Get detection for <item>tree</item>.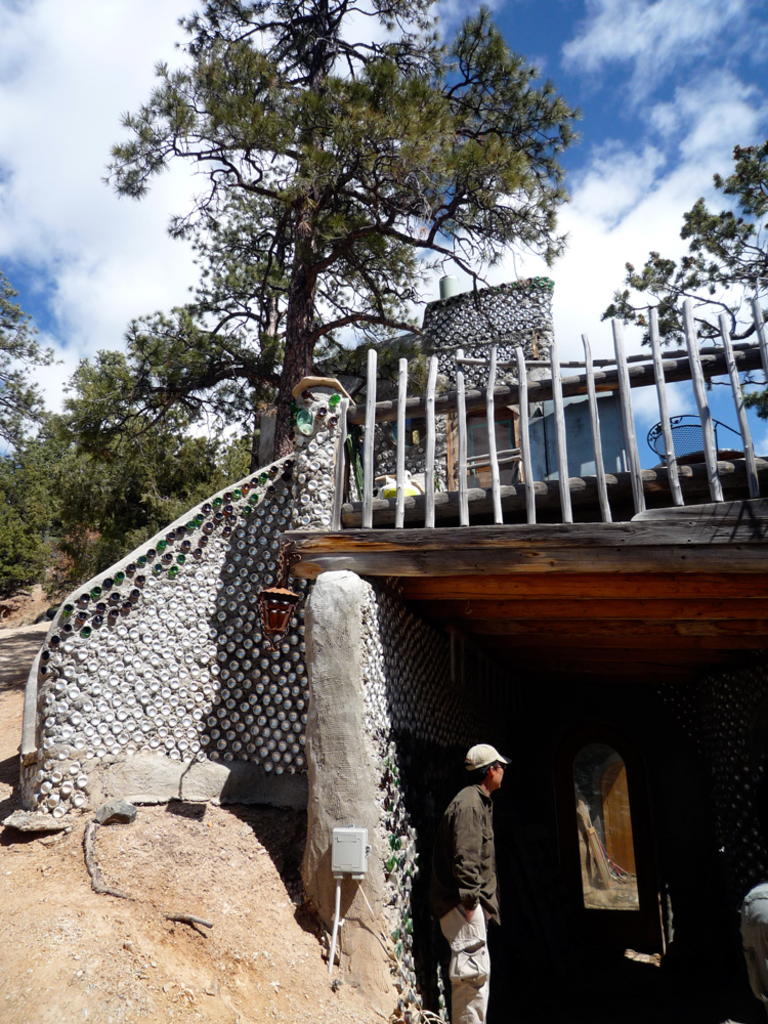
Detection: [101,0,596,467].
